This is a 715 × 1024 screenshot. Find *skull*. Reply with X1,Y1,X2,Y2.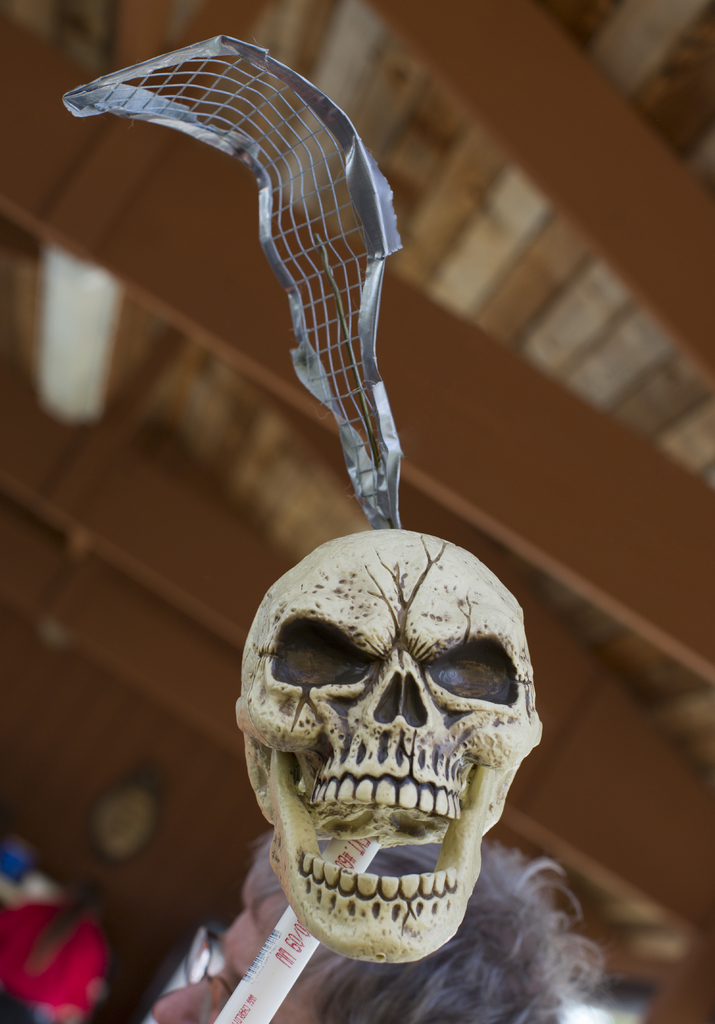
239,523,542,946.
